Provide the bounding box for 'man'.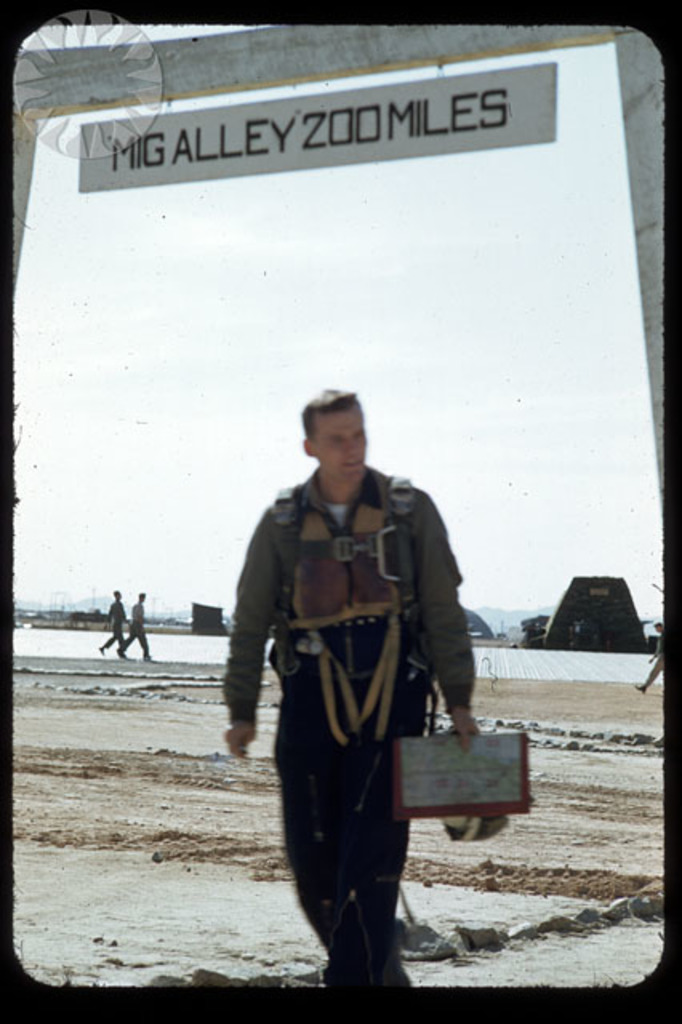
l=227, t=362, r=485, b=979.
